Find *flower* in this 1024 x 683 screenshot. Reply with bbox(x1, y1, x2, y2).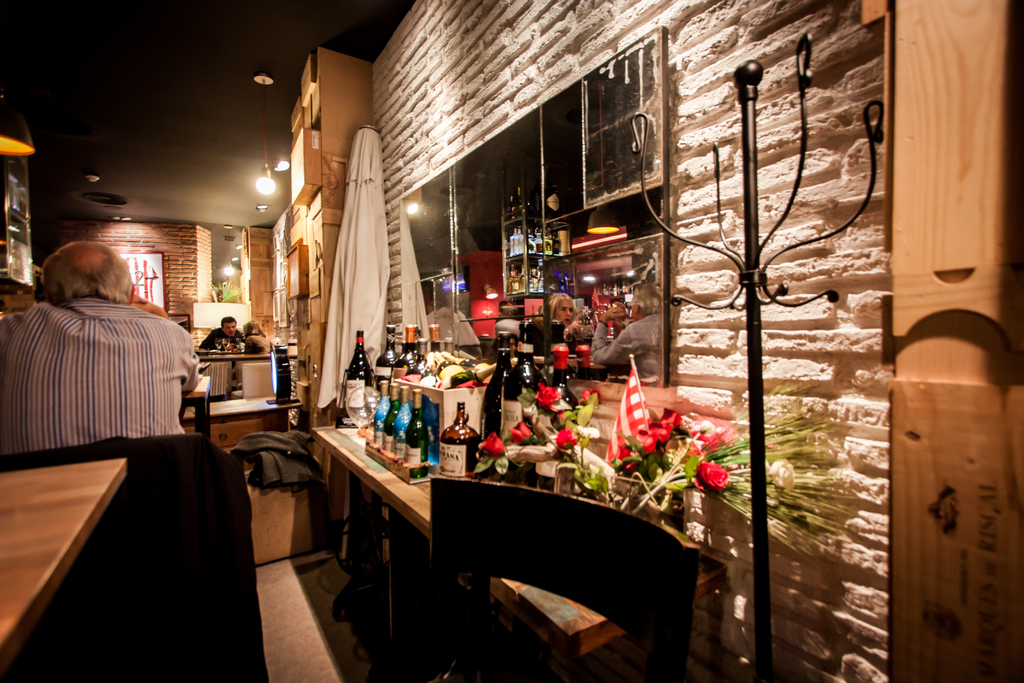
bbox(556, 423, 576, 447).
